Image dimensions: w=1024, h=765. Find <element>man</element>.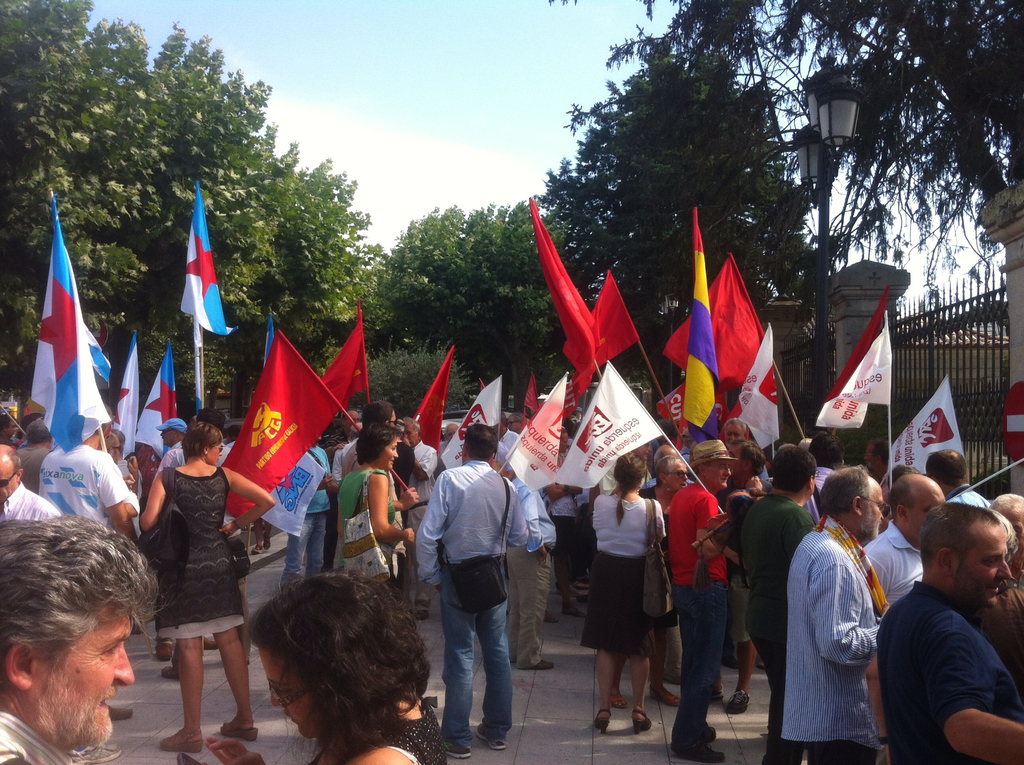
(x1=502, y1=478, x2=557, y2=669).
